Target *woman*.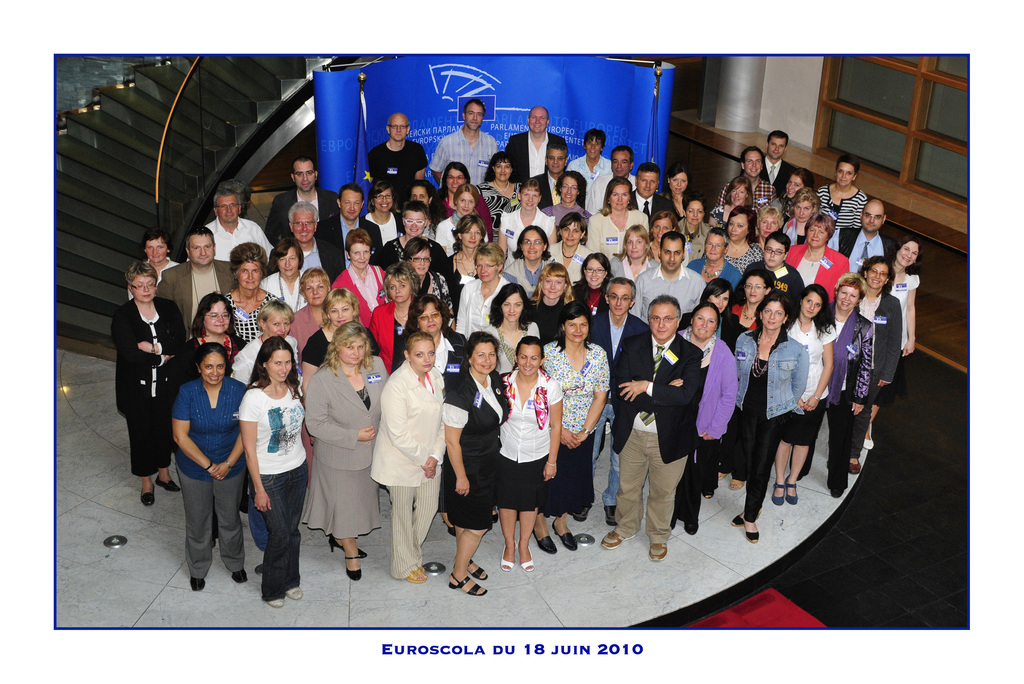
Target region: (left=309, top=324, right=391, bottom=573).
